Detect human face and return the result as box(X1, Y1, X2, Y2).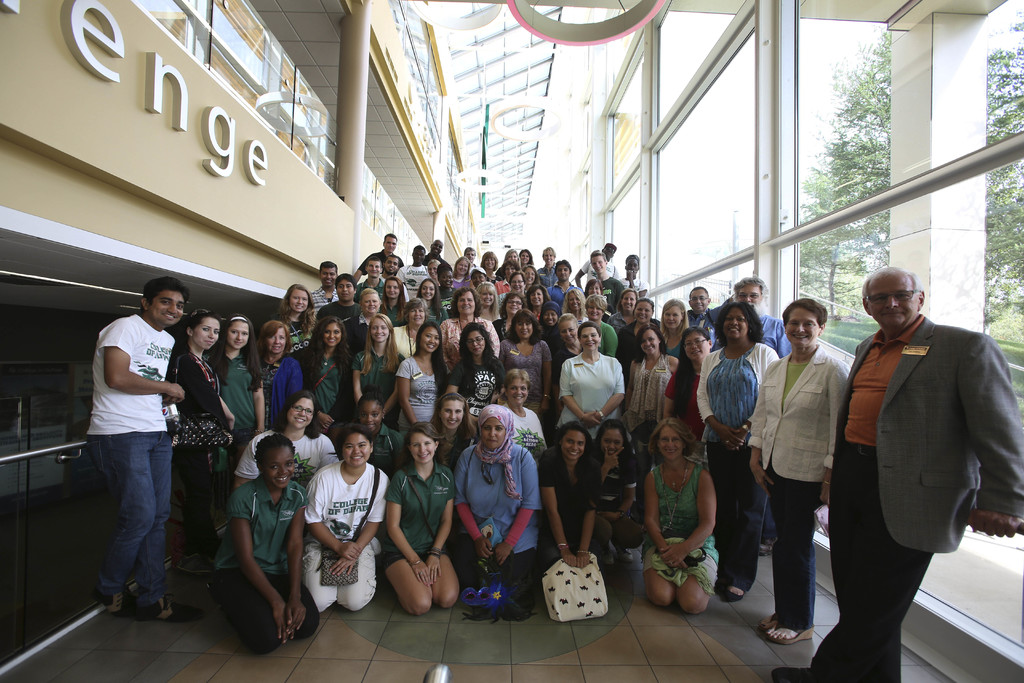
box(601, 426, 623, 454).
